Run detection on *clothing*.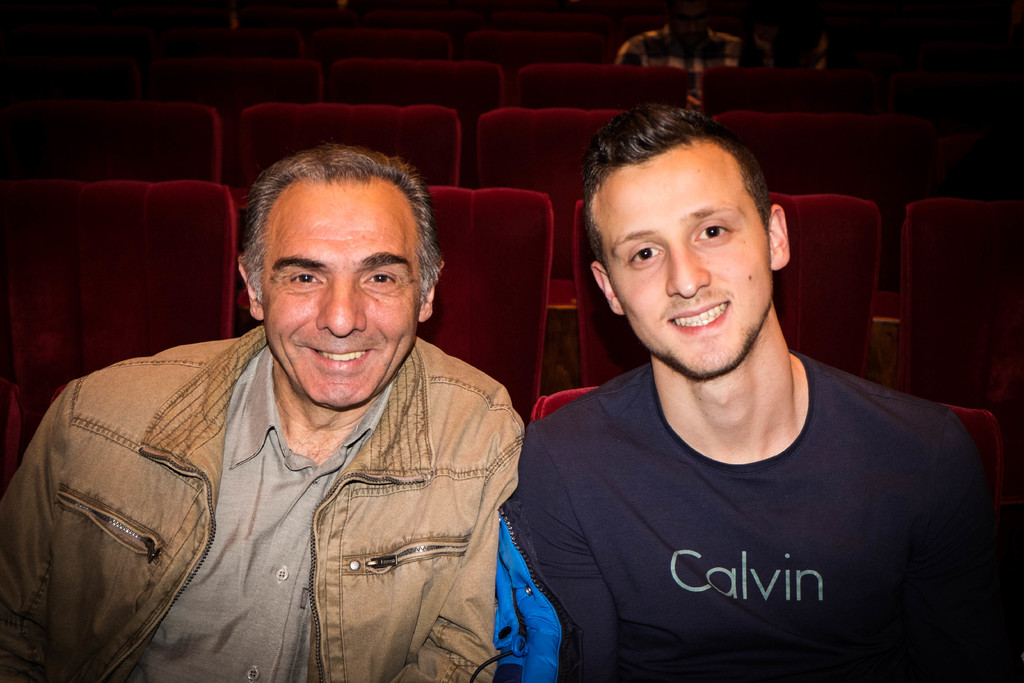
Result: l=0, t=324, r=527, b=682.
